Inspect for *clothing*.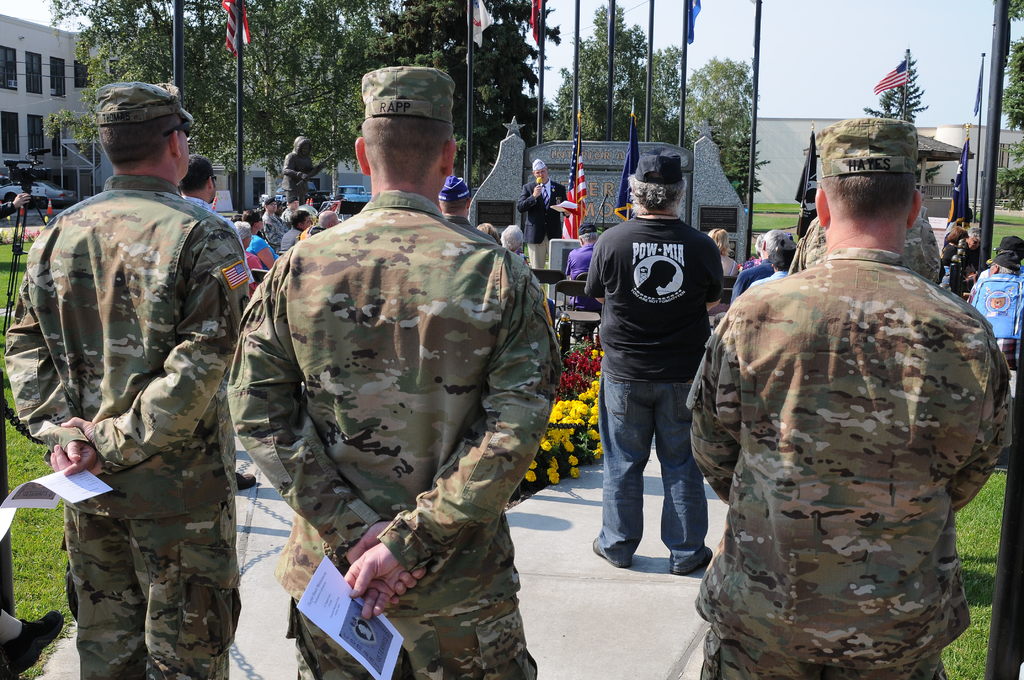
Inspection: 522:178:560:291.
